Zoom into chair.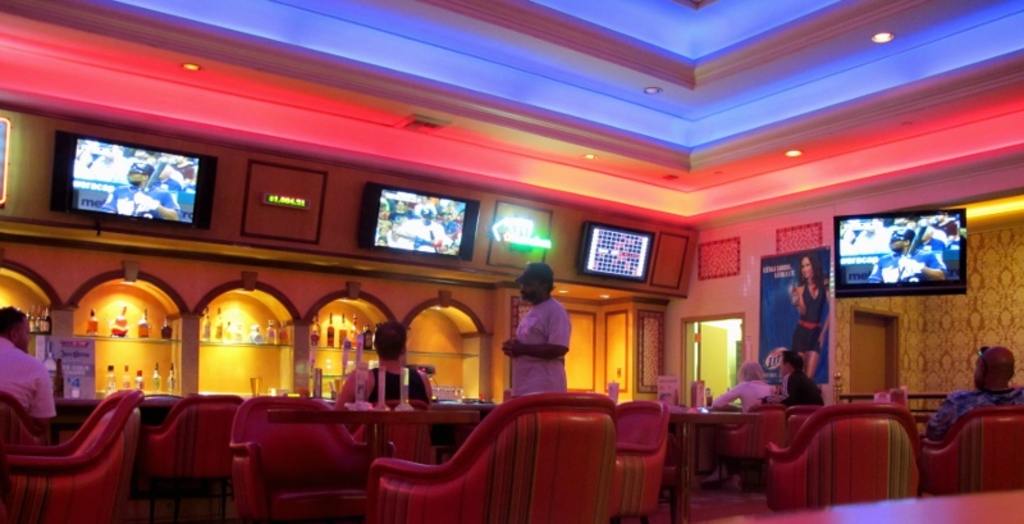
Zoom target: bbox=(721, 396, 786, 480).
